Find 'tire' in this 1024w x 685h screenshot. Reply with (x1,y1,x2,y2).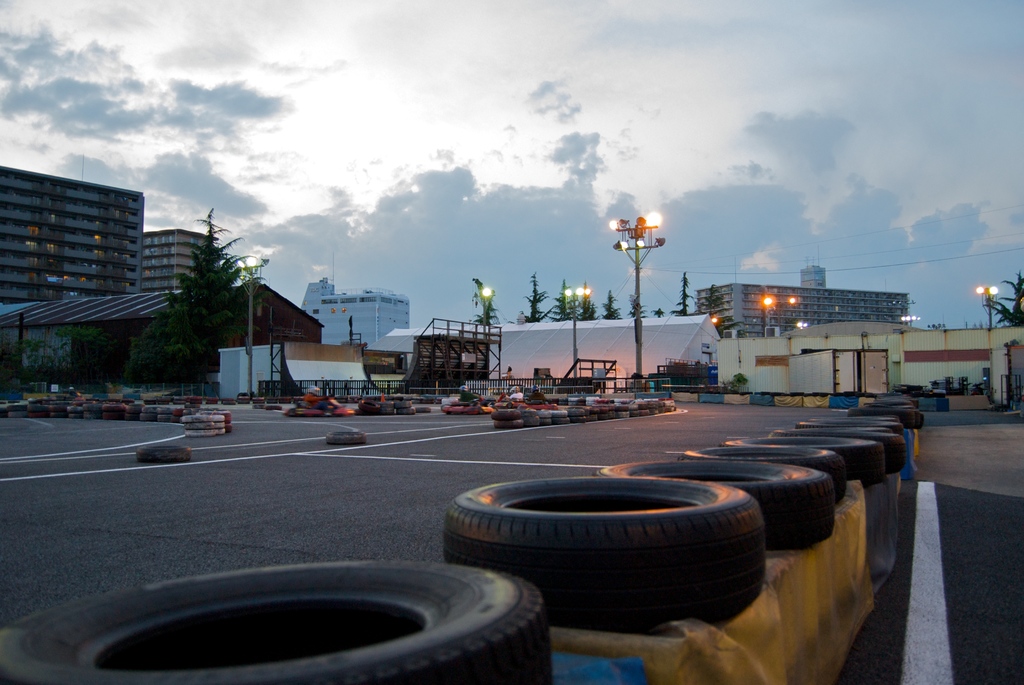
(443,476,760,628).
